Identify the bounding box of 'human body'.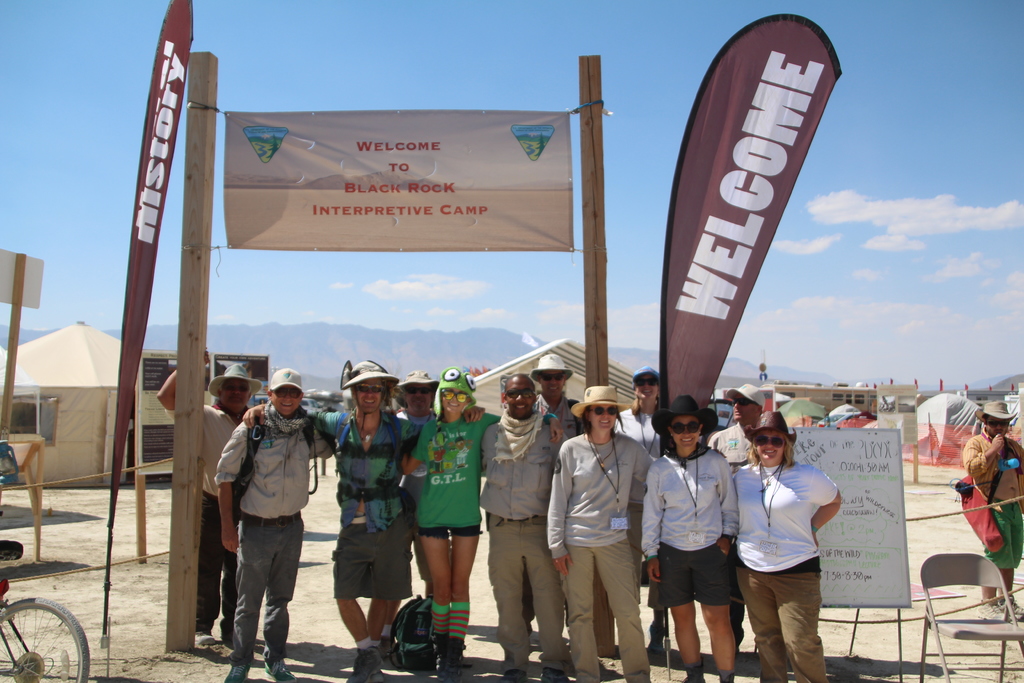
700:418:761:682.
